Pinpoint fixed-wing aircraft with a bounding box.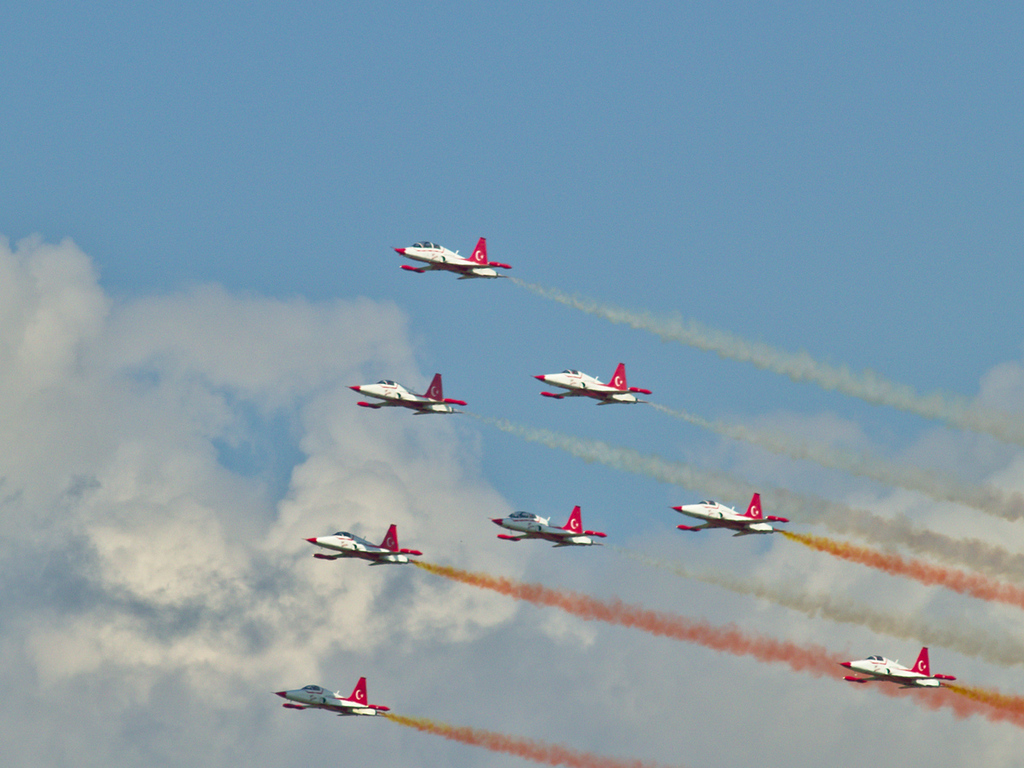
(x1=267, y1=676, x2=391, y2=719).
